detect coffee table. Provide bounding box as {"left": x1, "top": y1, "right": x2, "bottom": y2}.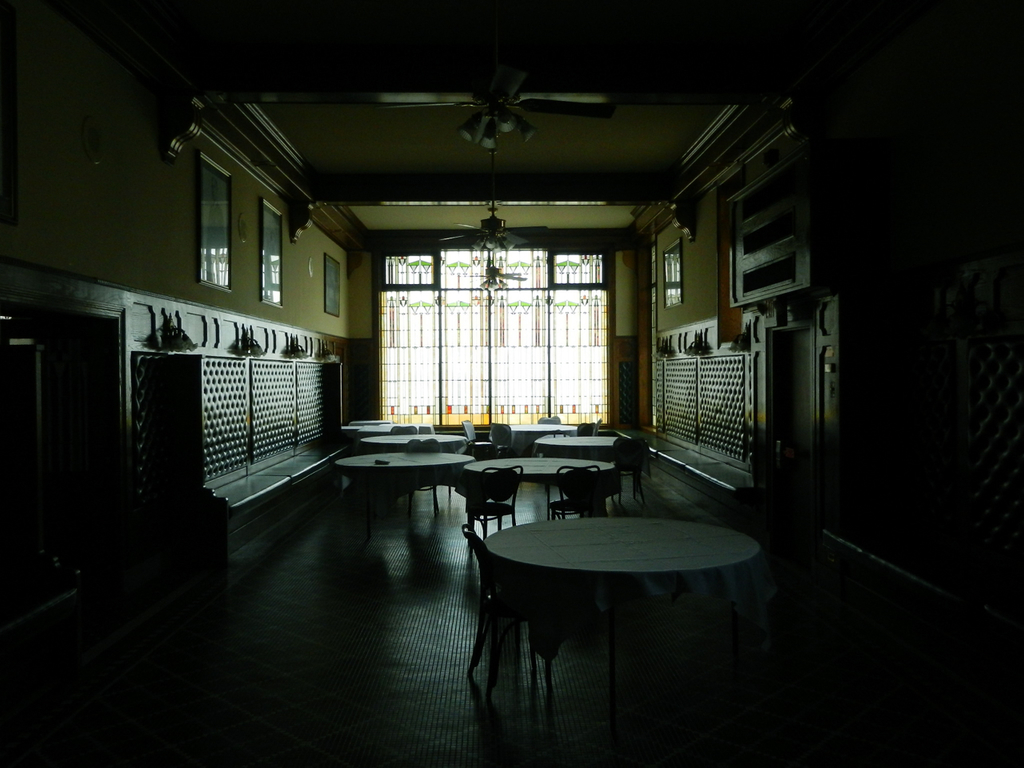
{"left": 334, "top": 450, "right": 477, "bottom": 467}.
